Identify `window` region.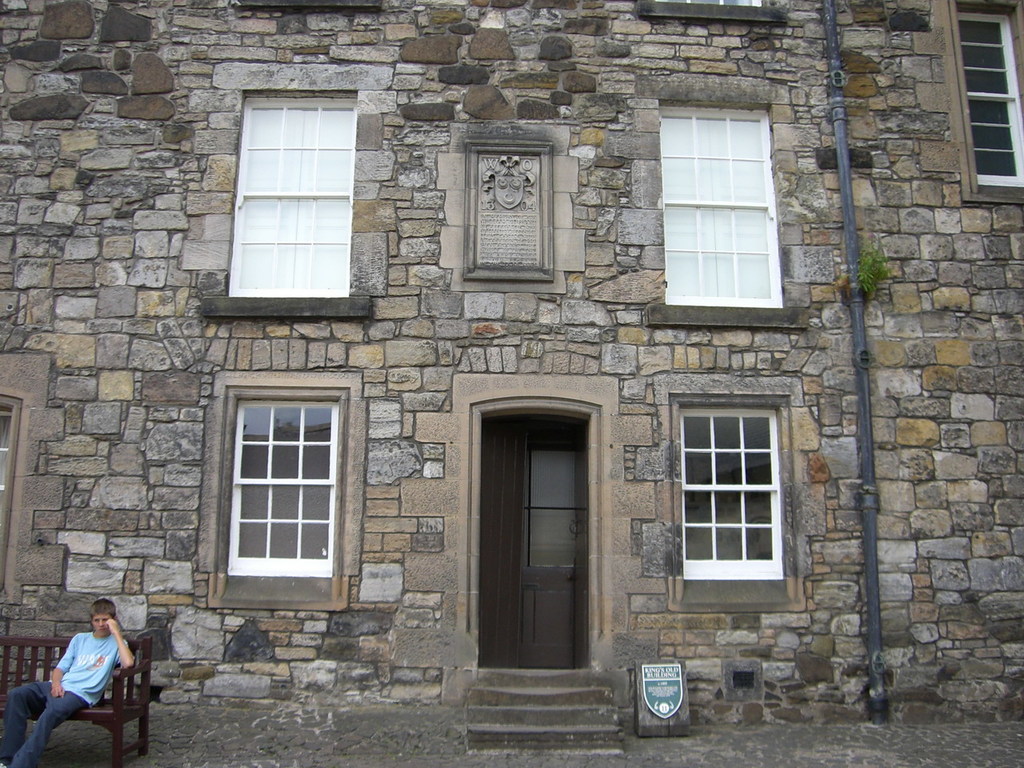
Region: {"left": 243, "top": 91, "right": 349, "bottom": 297}.
